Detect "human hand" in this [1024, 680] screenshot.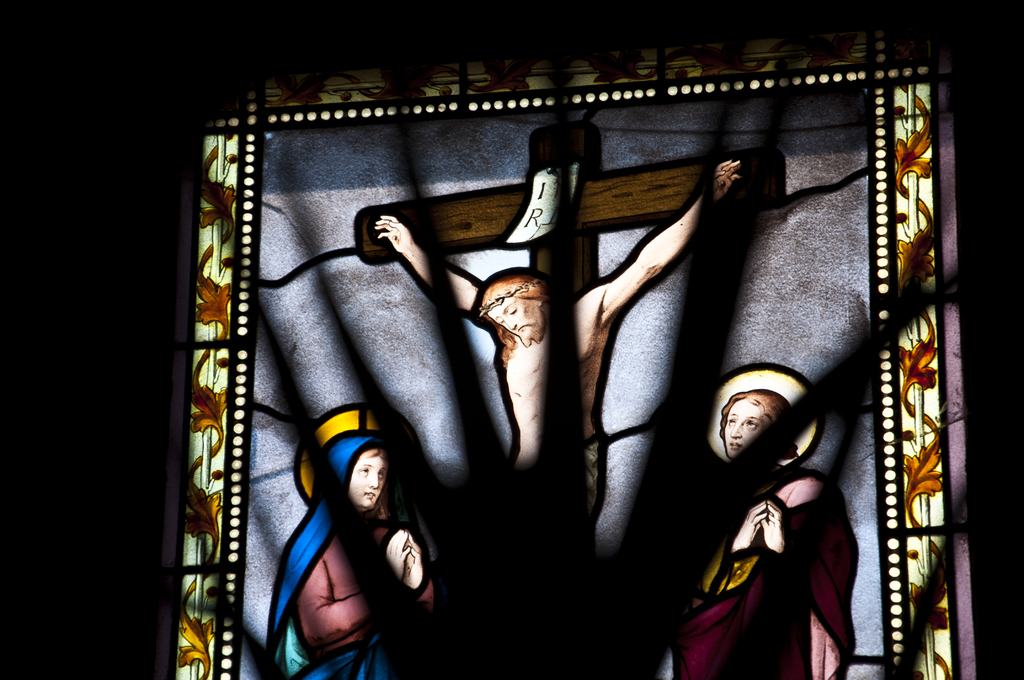
Detection: <region>385, 529, 408, 583</region>.
